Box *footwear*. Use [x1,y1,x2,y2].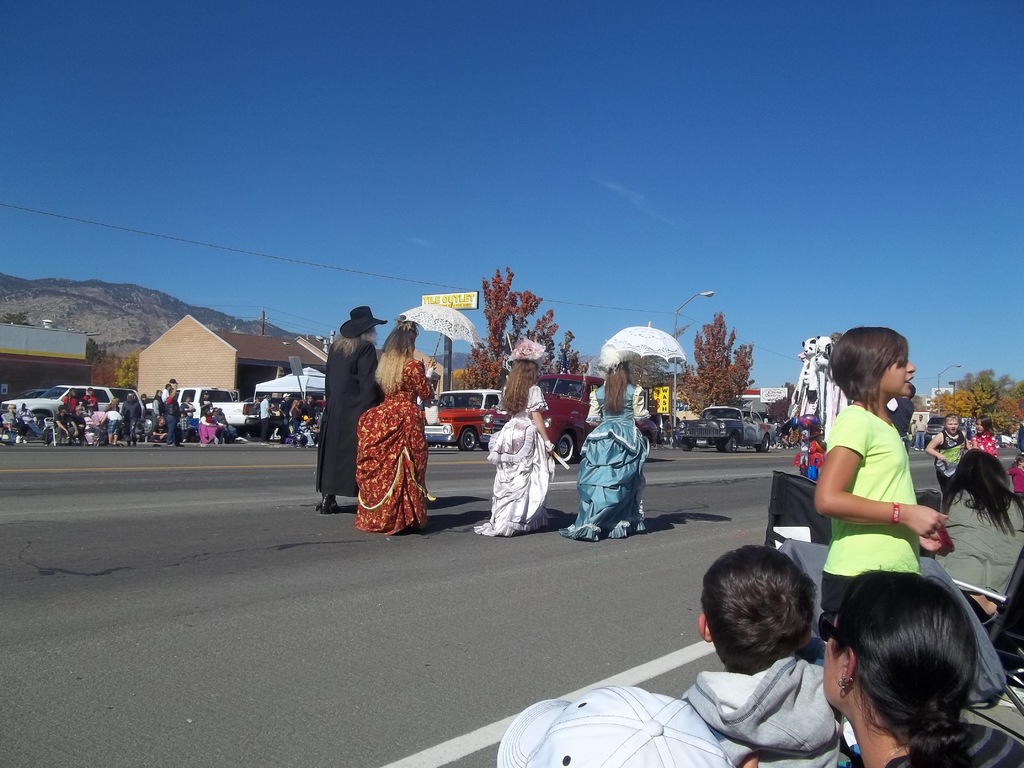
[313,493,339,514].
